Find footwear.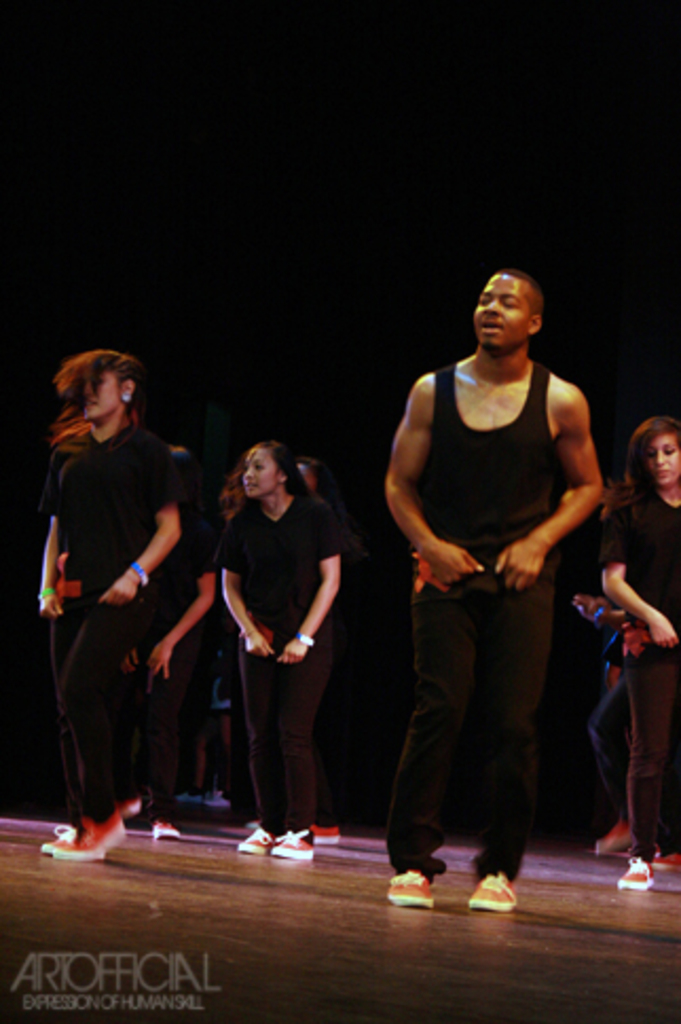
bbox=(237, 825, 319, 861).
